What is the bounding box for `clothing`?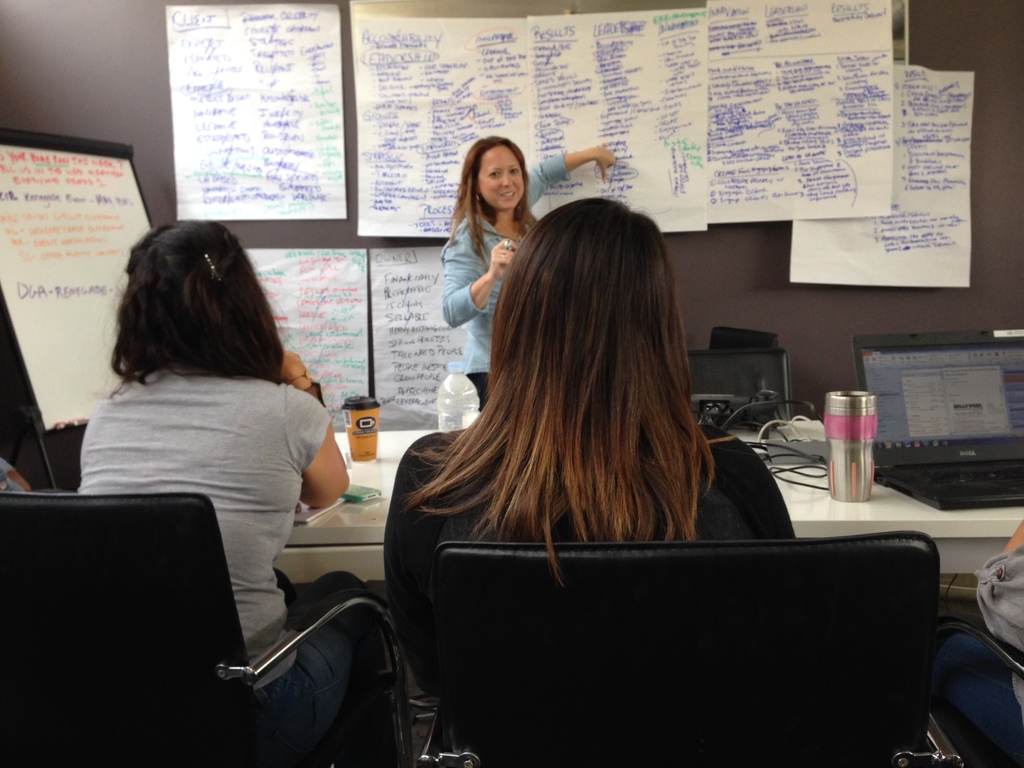
box(441, 145, 568, 408).
